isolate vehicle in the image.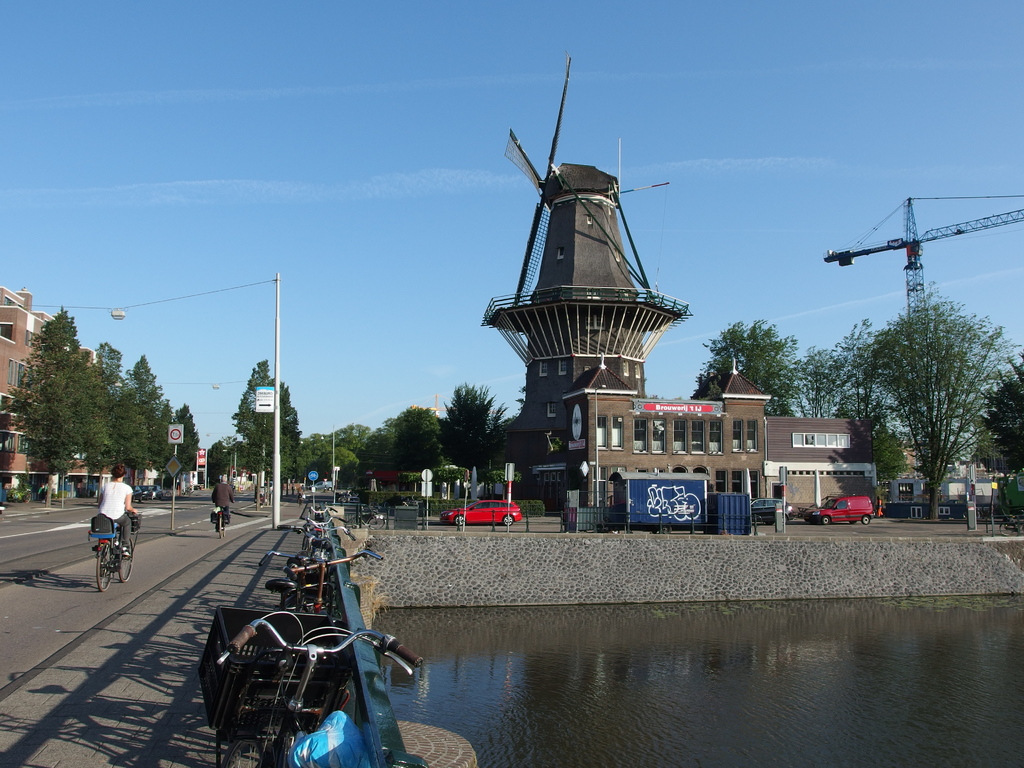
Isolated region: [x1=801, y1=493, x2=877, y2=522].
